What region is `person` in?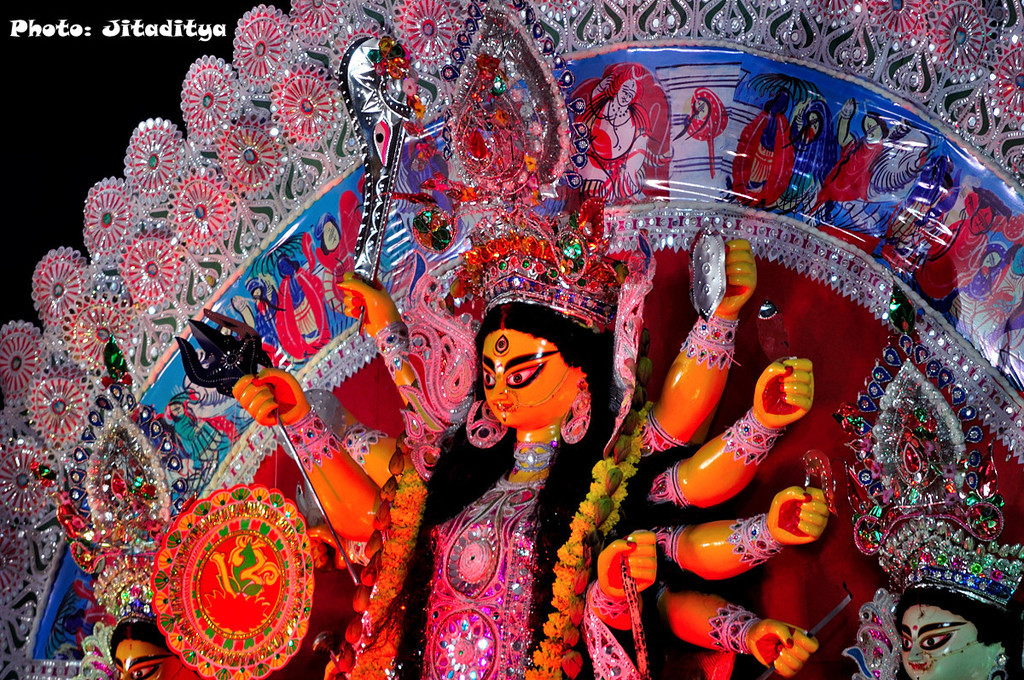
(110, 608, 201, 679).
